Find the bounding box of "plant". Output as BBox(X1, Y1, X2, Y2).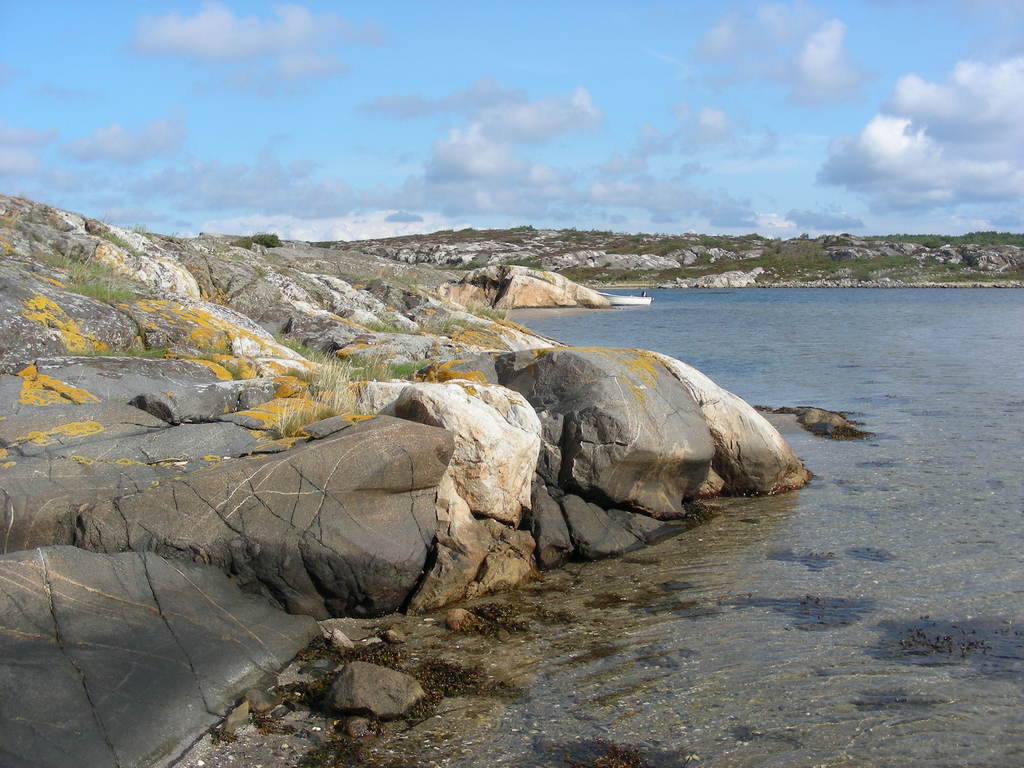
BBox(639, 230, 674, 253).
